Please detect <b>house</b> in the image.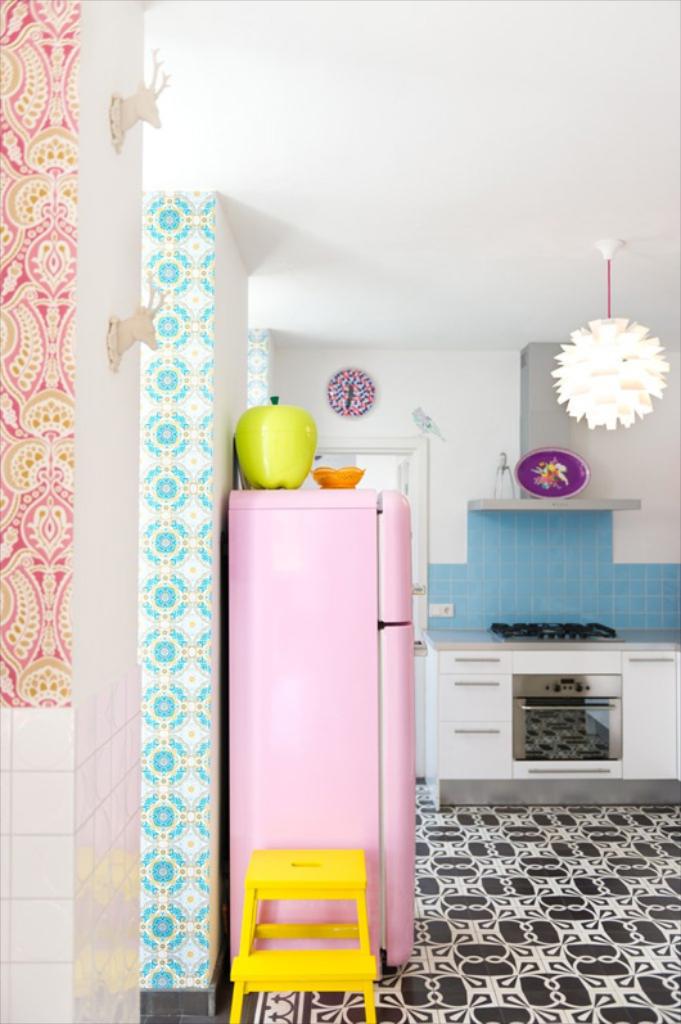
[0, 0, 680, 1021].
